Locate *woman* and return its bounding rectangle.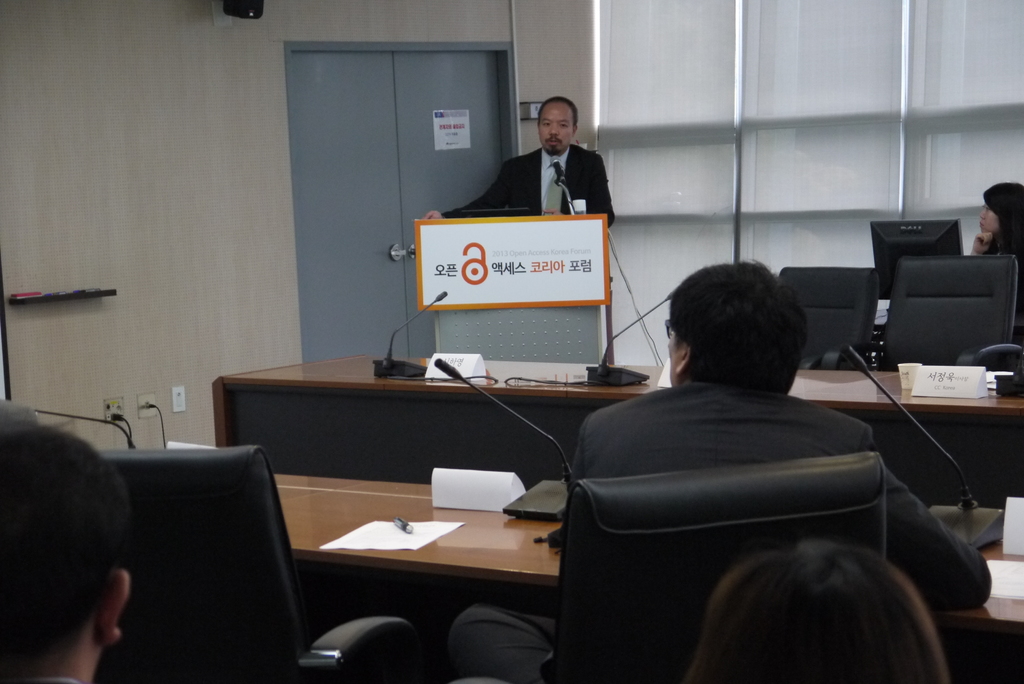
detection(968, 183, 1023, 284).
